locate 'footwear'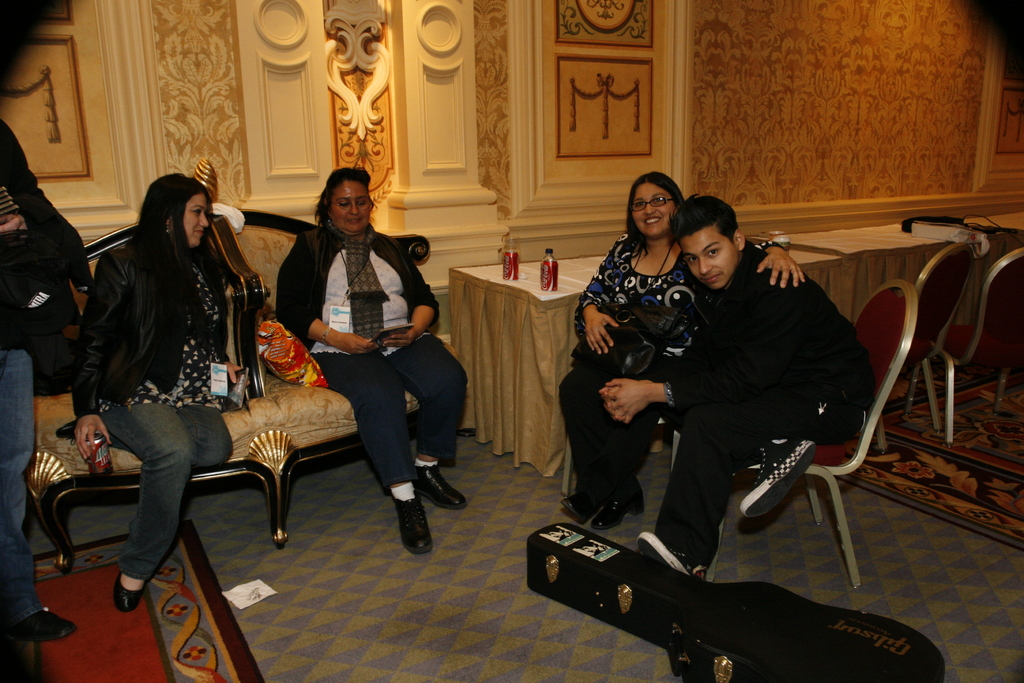
pyautogui.locateOnScreen(110, 572, 147, 611)
